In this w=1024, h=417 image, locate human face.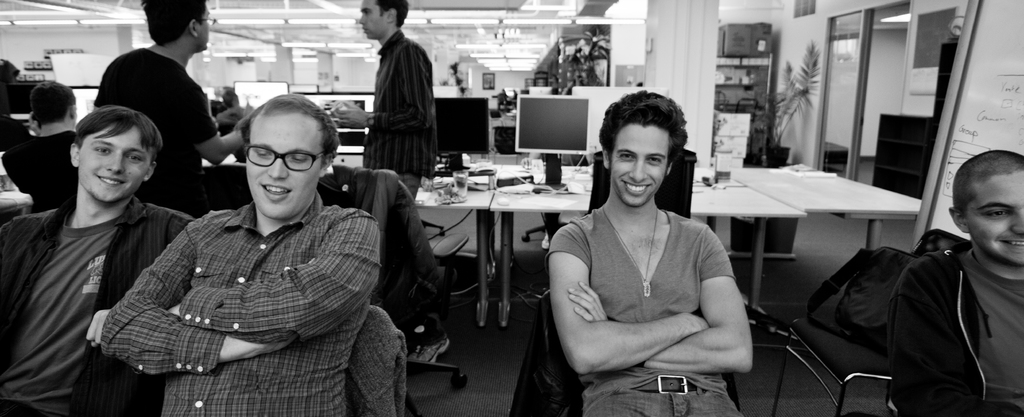
Bounding box: x1=198 y1=3 x2=214 y2=52.
